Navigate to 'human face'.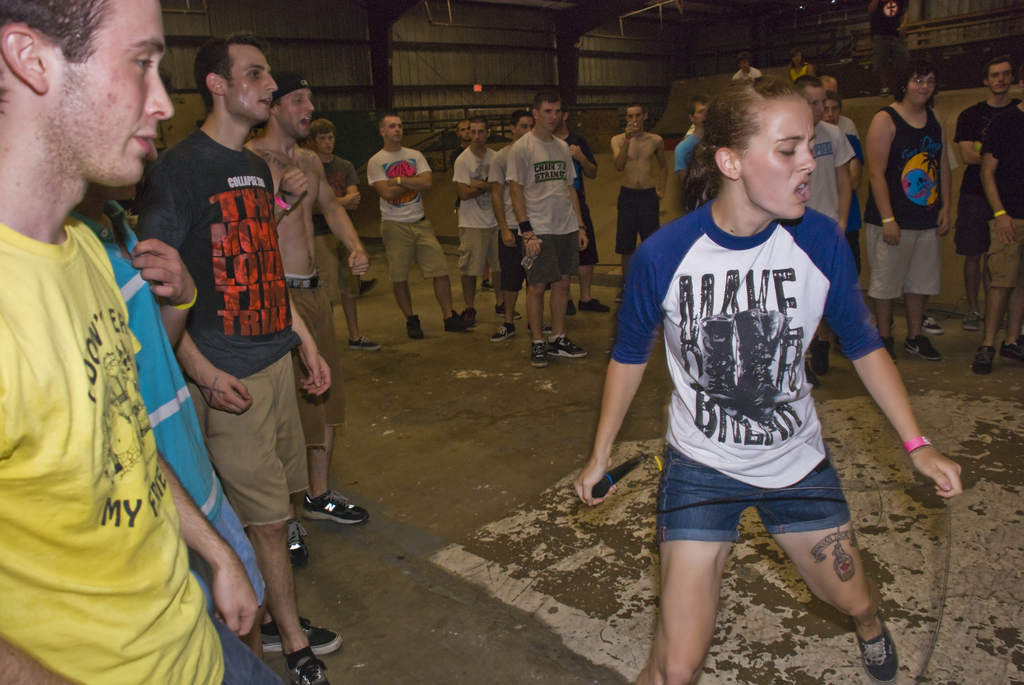
Navigation target: 741,100,821,228.
